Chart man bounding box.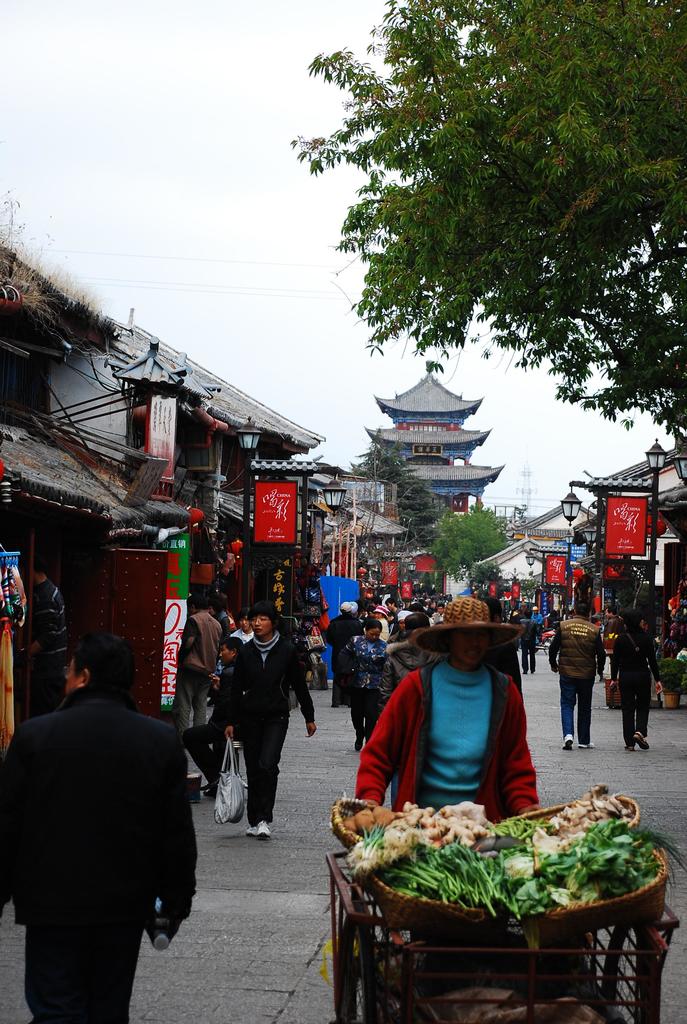
Charted: rect(384, 598, 399, 640).
